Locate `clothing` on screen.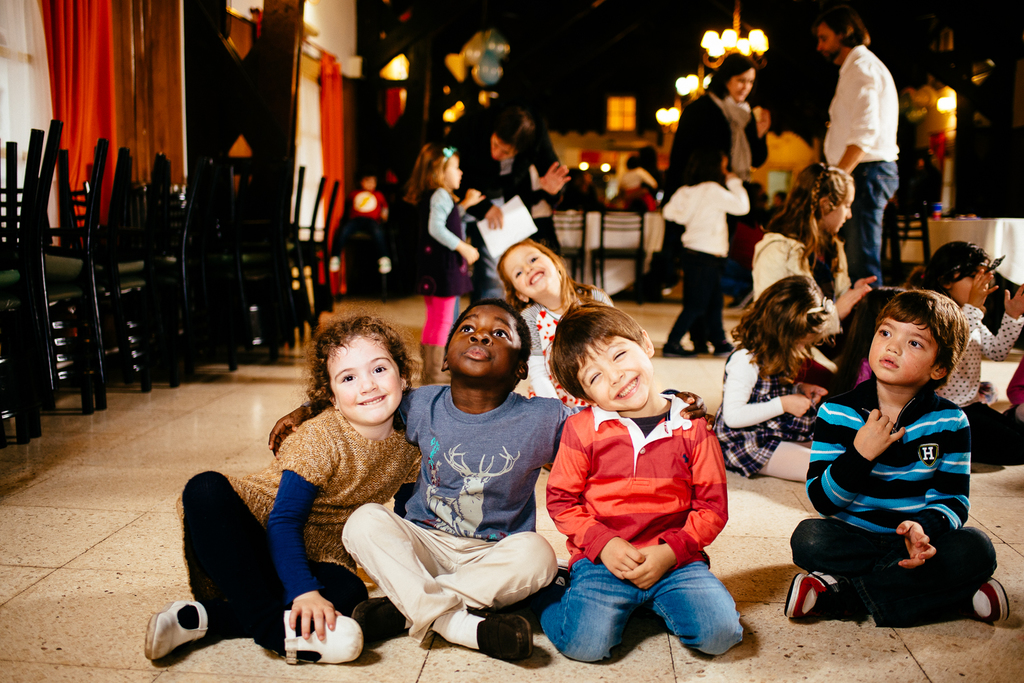
On screen at [left=397, top=378, right=587, bottom=649].
